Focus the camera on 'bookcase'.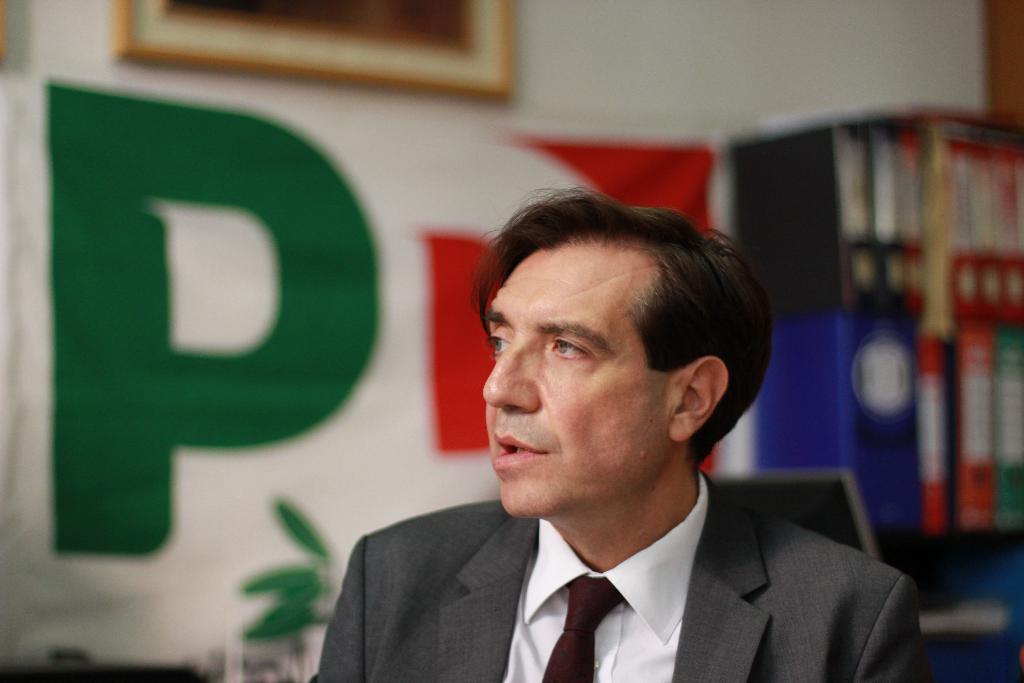
Focus region: [730,112,1023,544].
